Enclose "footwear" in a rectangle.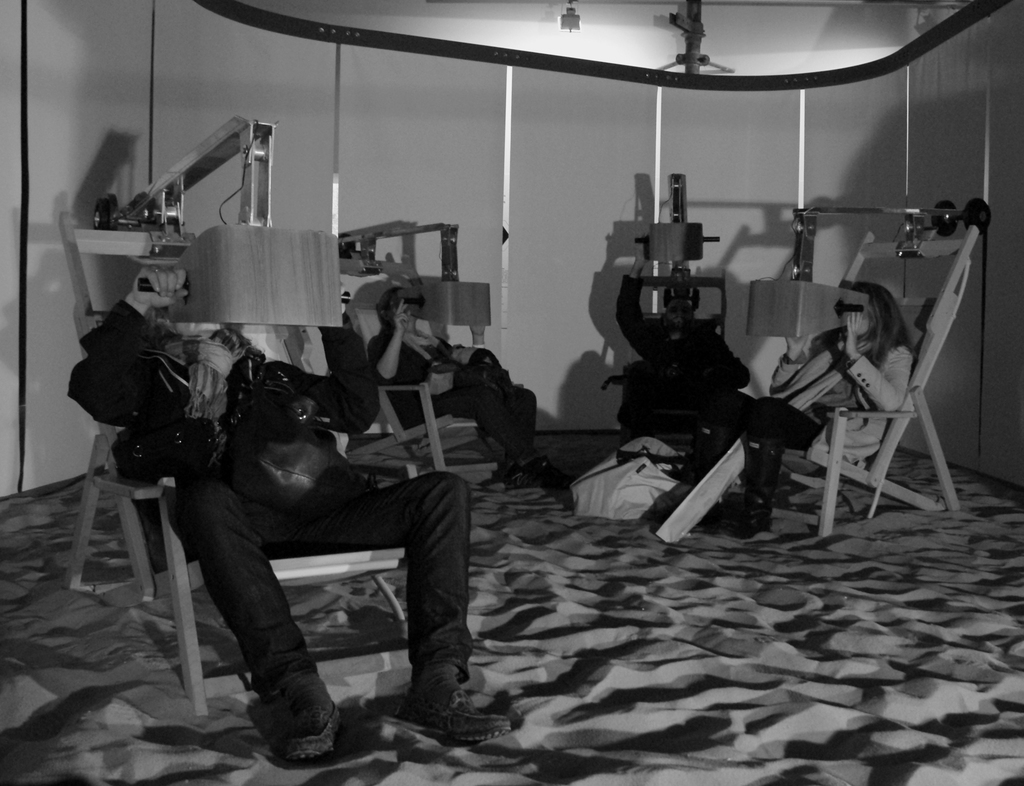
[280, 667, 333, 758].
